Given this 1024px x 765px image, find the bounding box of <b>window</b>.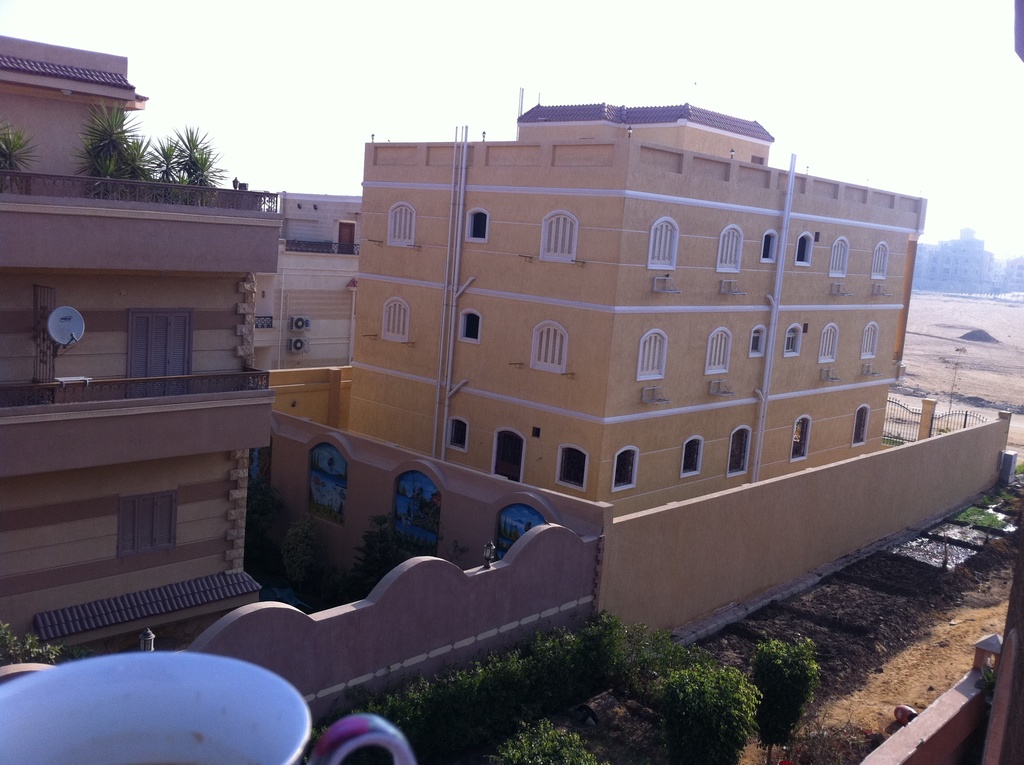
<region>707, 329, 730, 373</region>.
